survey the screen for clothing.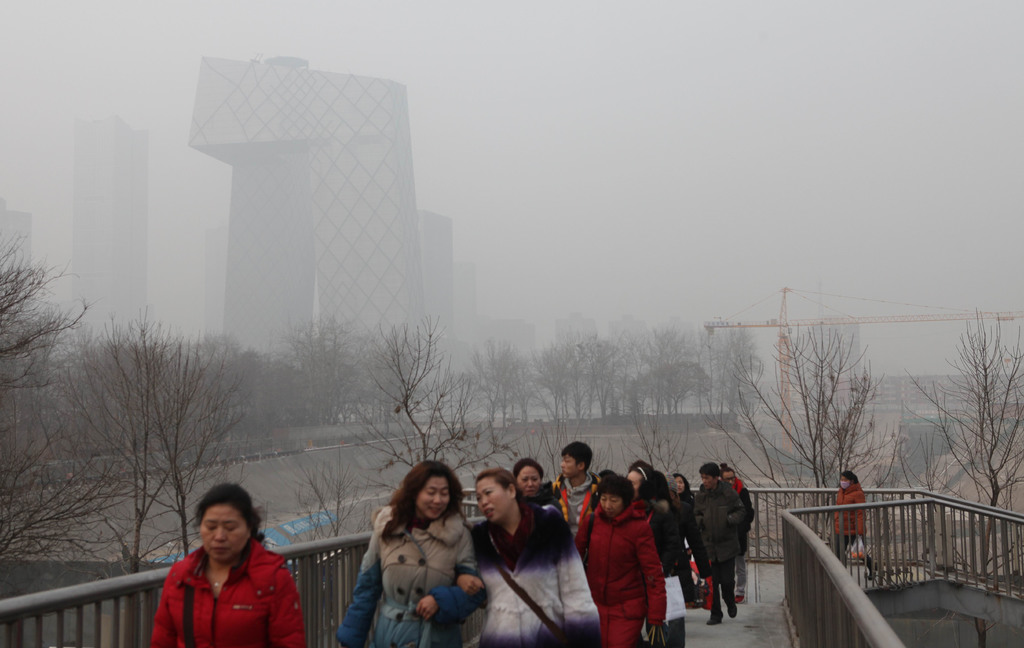
Survey found: x1=589 y1=498 x2=676 y2=633.
